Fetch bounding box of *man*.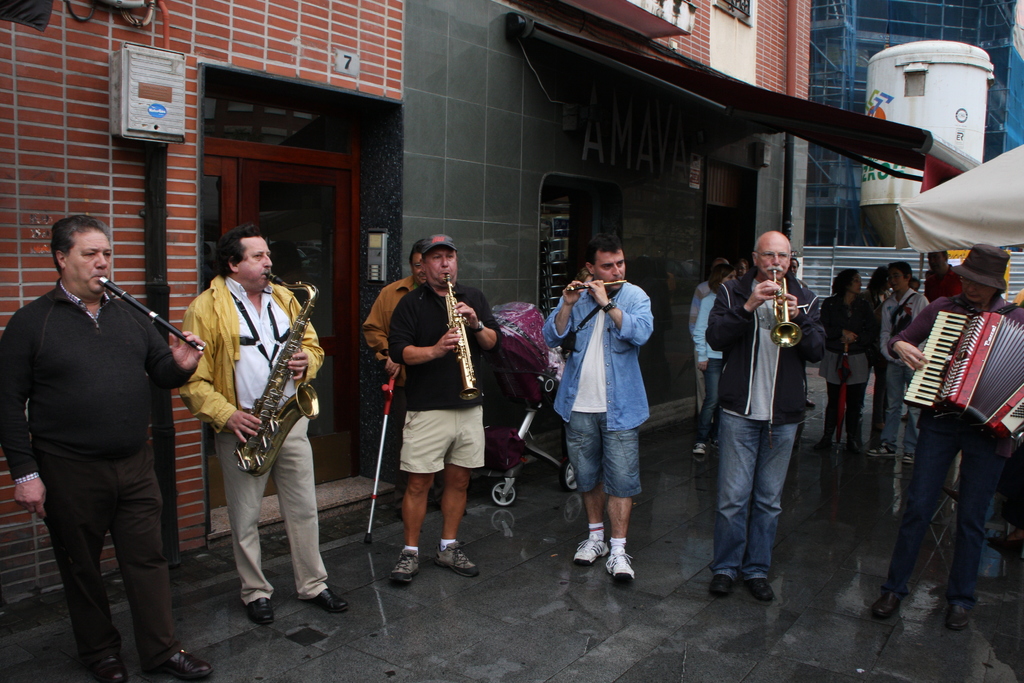
Bbox: 534,241,656,573.
